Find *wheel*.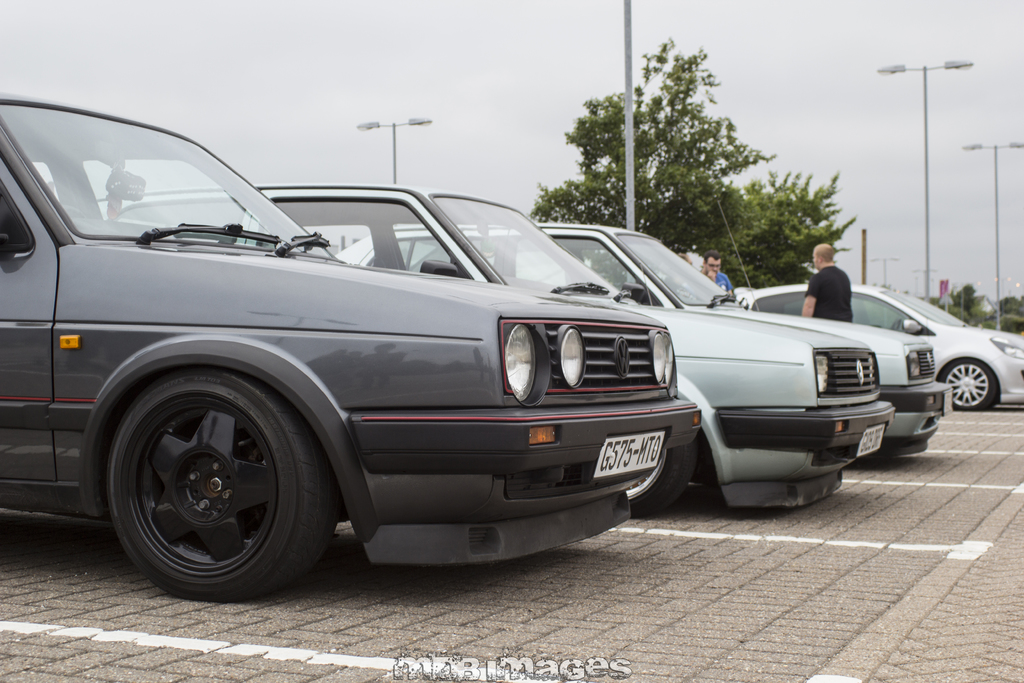
105, 372, 337, 598.
